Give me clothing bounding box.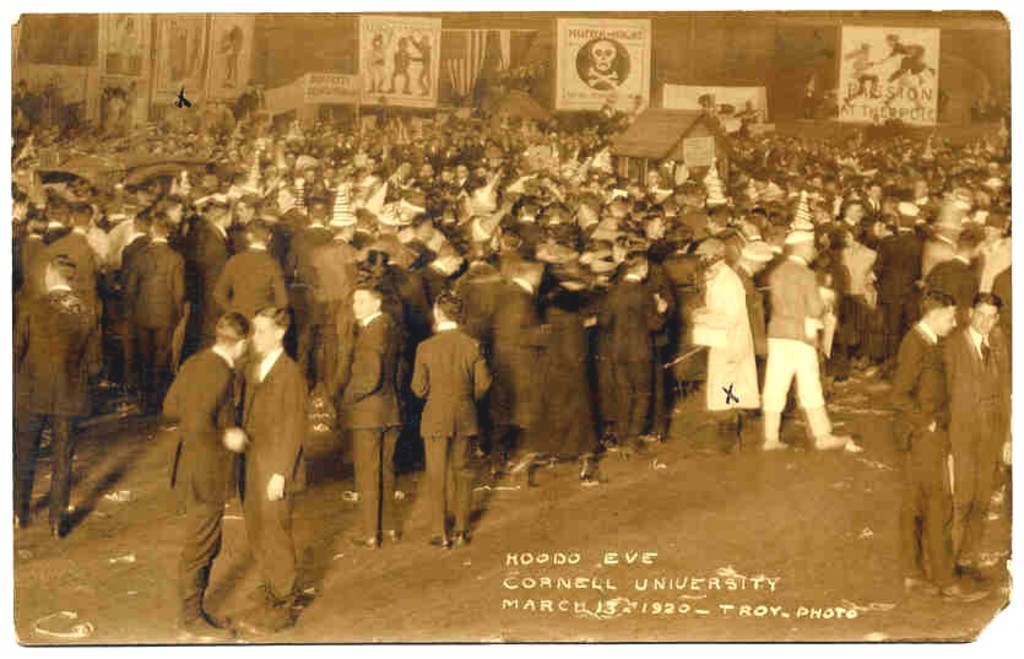
BBox(340, 312, 407, 538).
